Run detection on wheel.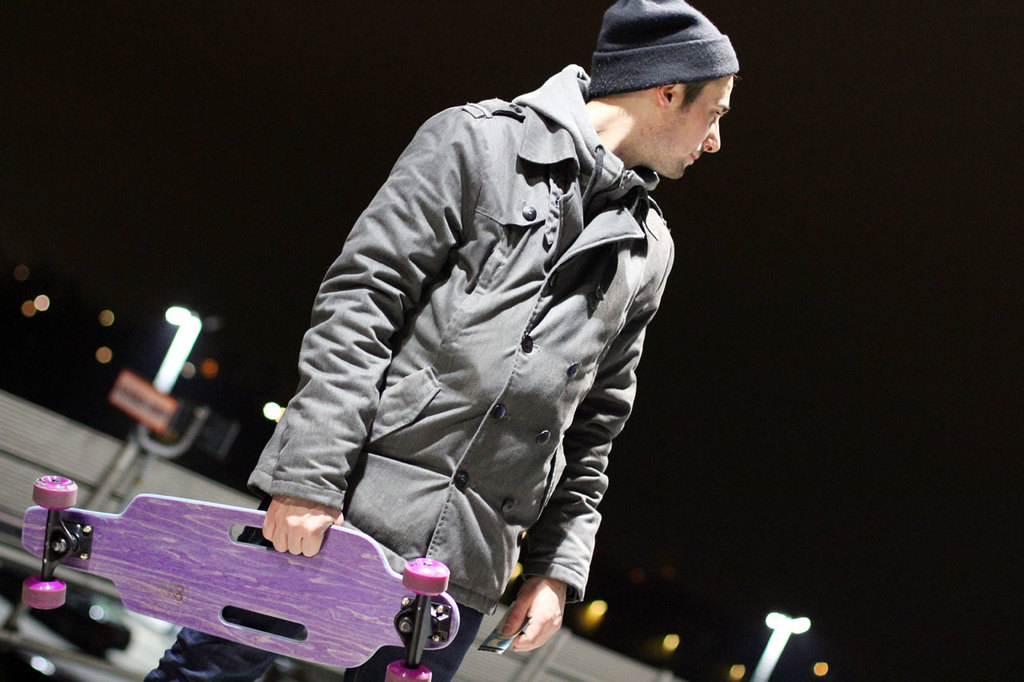
Result: x1=382, y1=665, x2=435, y2=681.
